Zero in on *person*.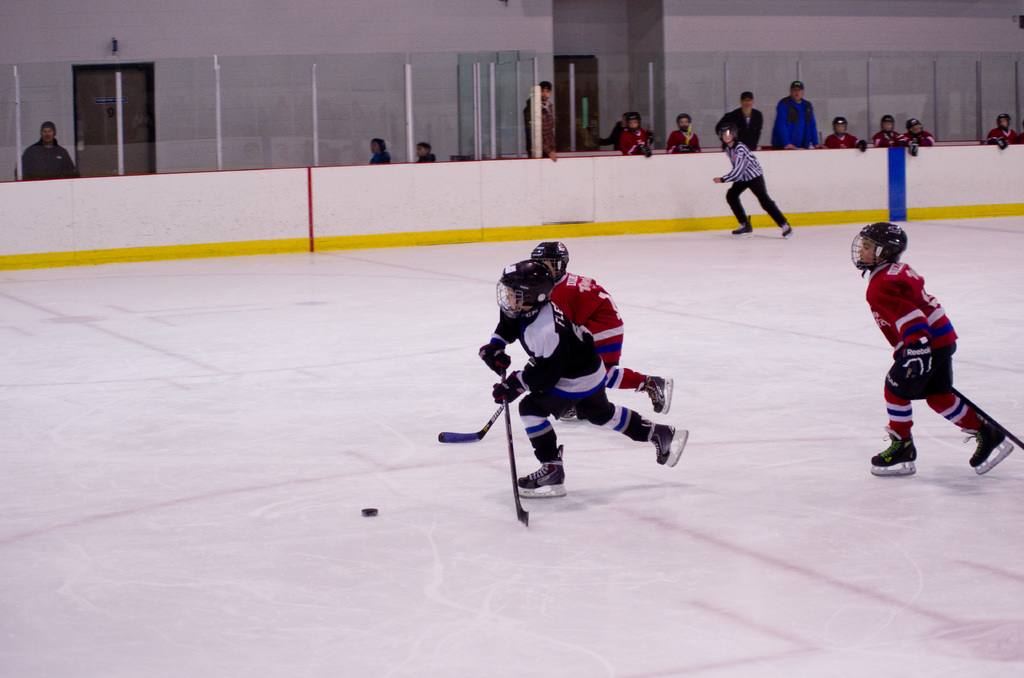
Zeroed in: pyautogui.locateOnScreen(767, 75, 815, 143).
